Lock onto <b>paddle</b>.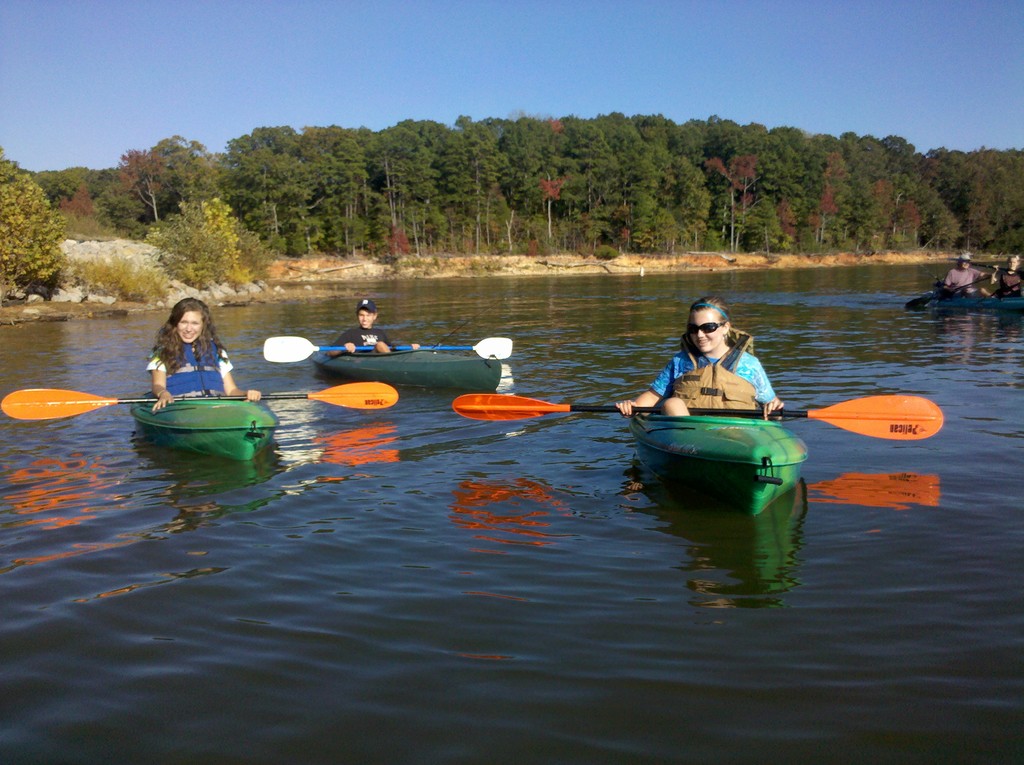
Locked: BBox(451, 392, 944, 442).
